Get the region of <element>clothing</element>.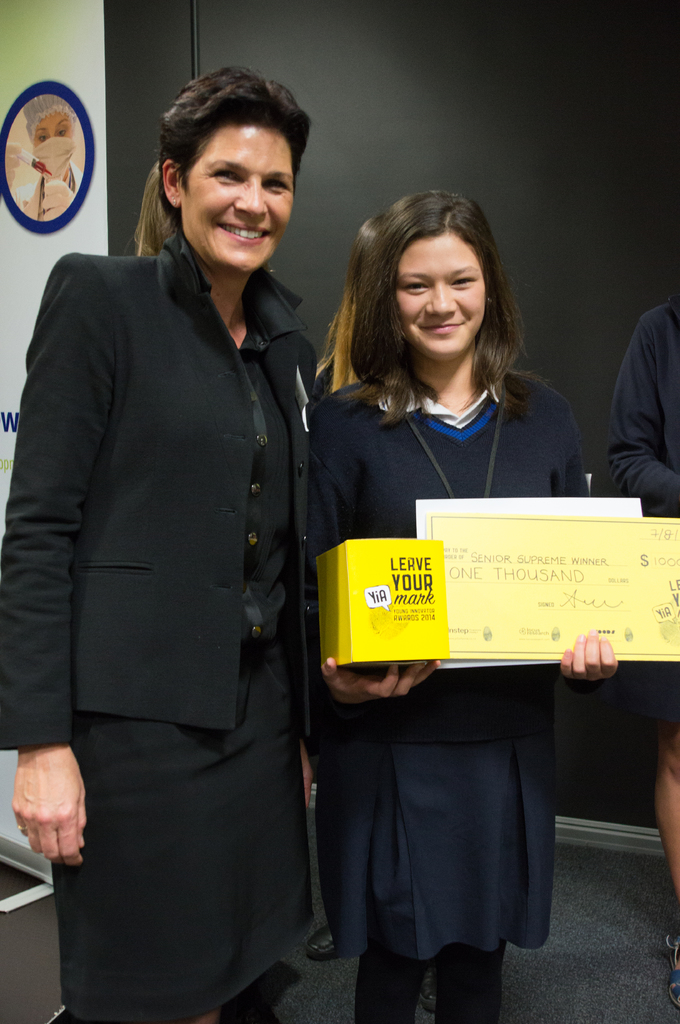
x1=20, y1=177, x2=340, y2=998.
